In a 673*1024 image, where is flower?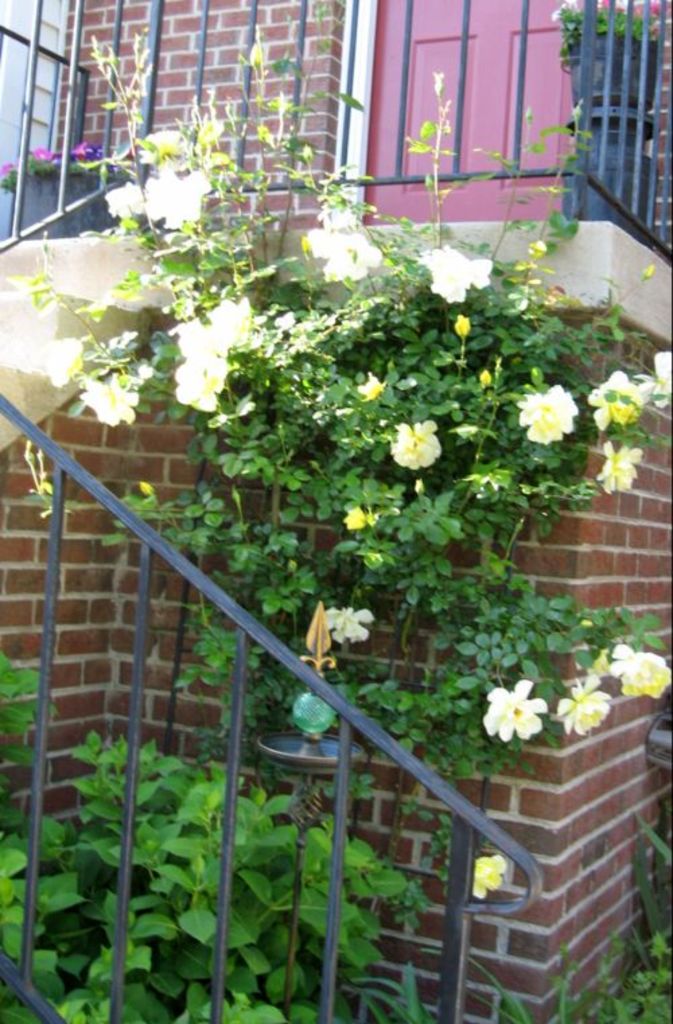
bbox=[425, 244, 494, 308].
